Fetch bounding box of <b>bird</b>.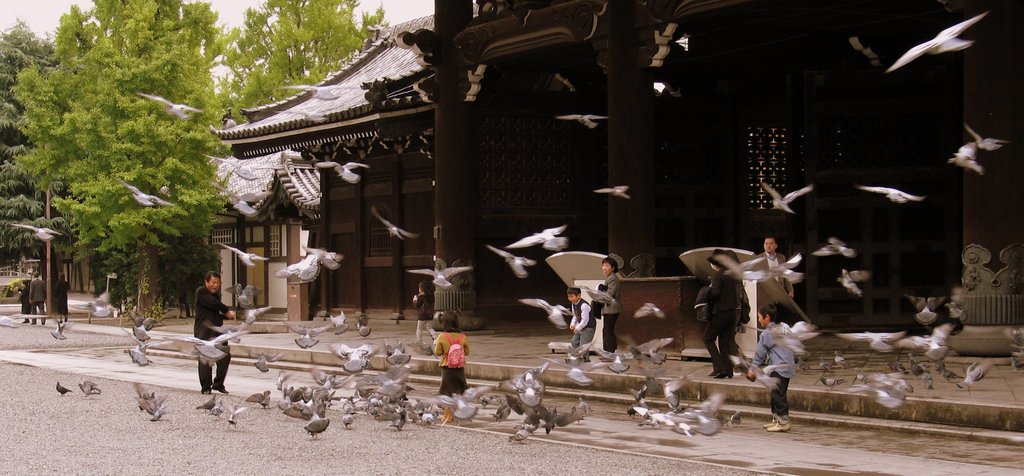
Bbox: x1=509 y1=225 x2=569 y2=251.
